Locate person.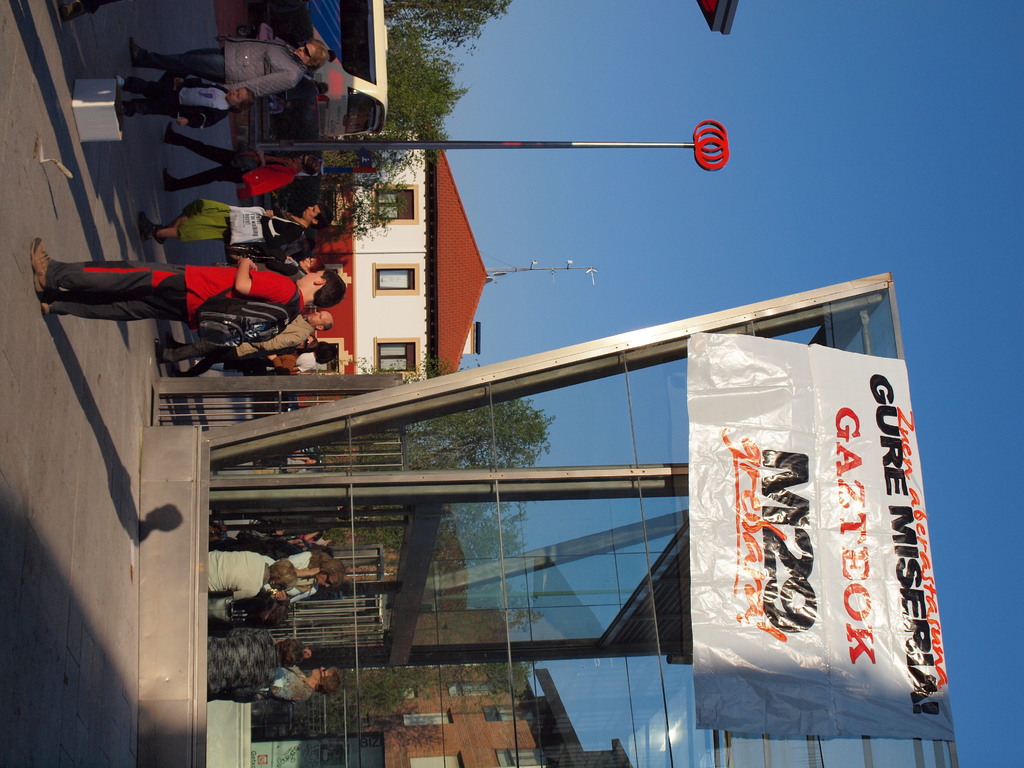
Bounding box: {"x1": 262, "y1": 663, "x2": 341, "y2": 699}.
